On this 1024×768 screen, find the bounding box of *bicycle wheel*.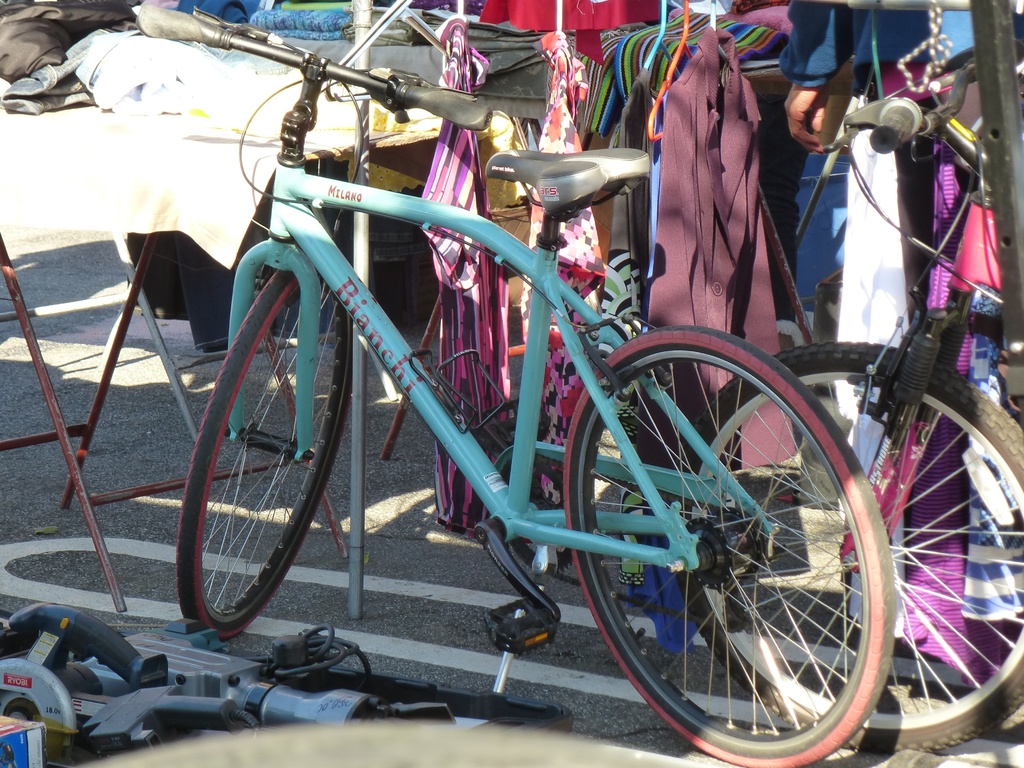
Bounding box: <box>185,250,368,646</box>.
